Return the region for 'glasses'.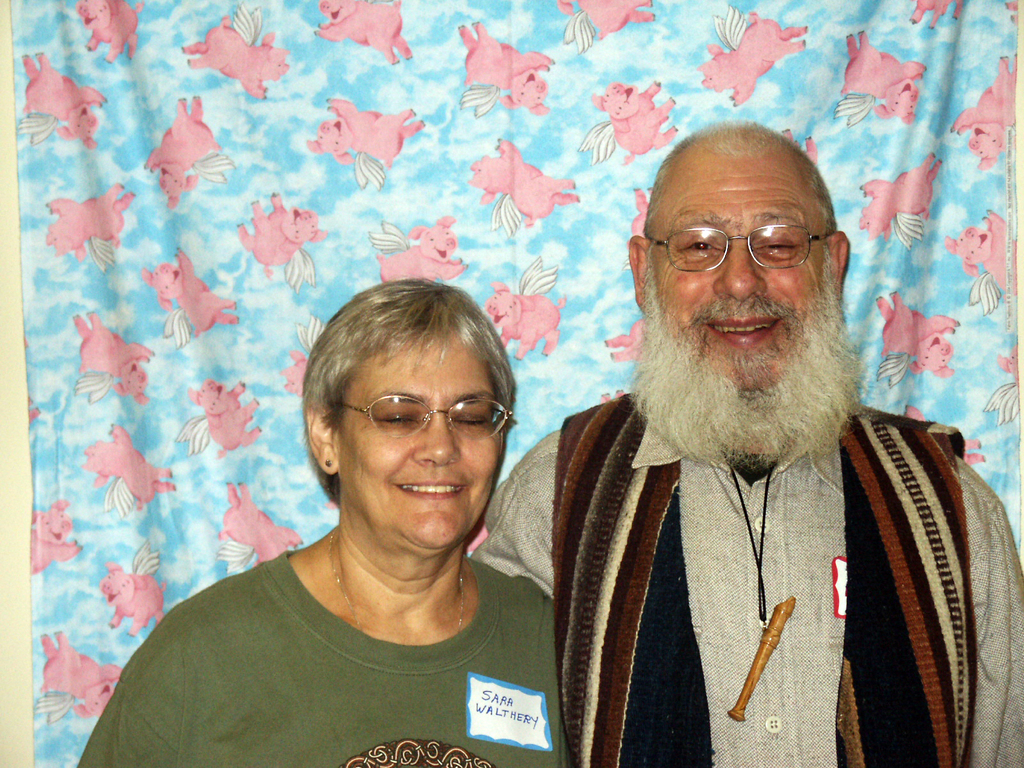
{"left": 648, "top": 215, "right": 838, "bottom": 275}.
